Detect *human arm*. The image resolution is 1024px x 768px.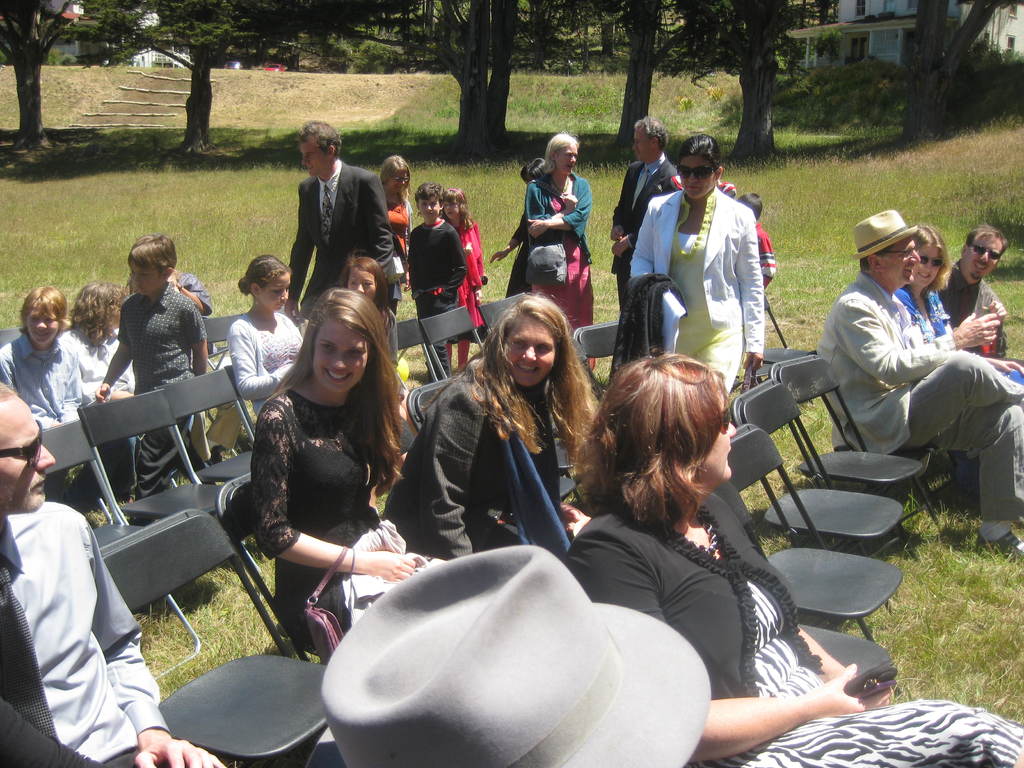
{"left": 525, "top": 182, "right": 577, "bottom": 220}.
